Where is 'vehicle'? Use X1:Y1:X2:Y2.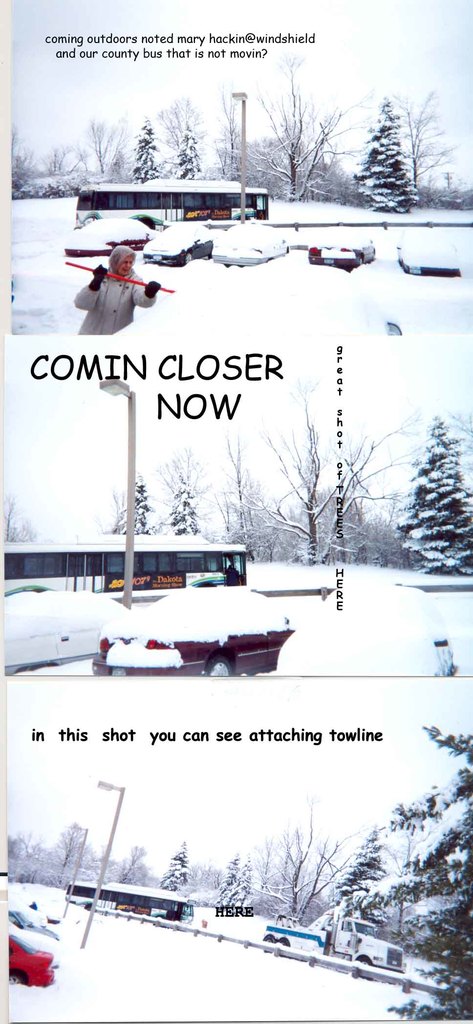
209:219:286:269.
